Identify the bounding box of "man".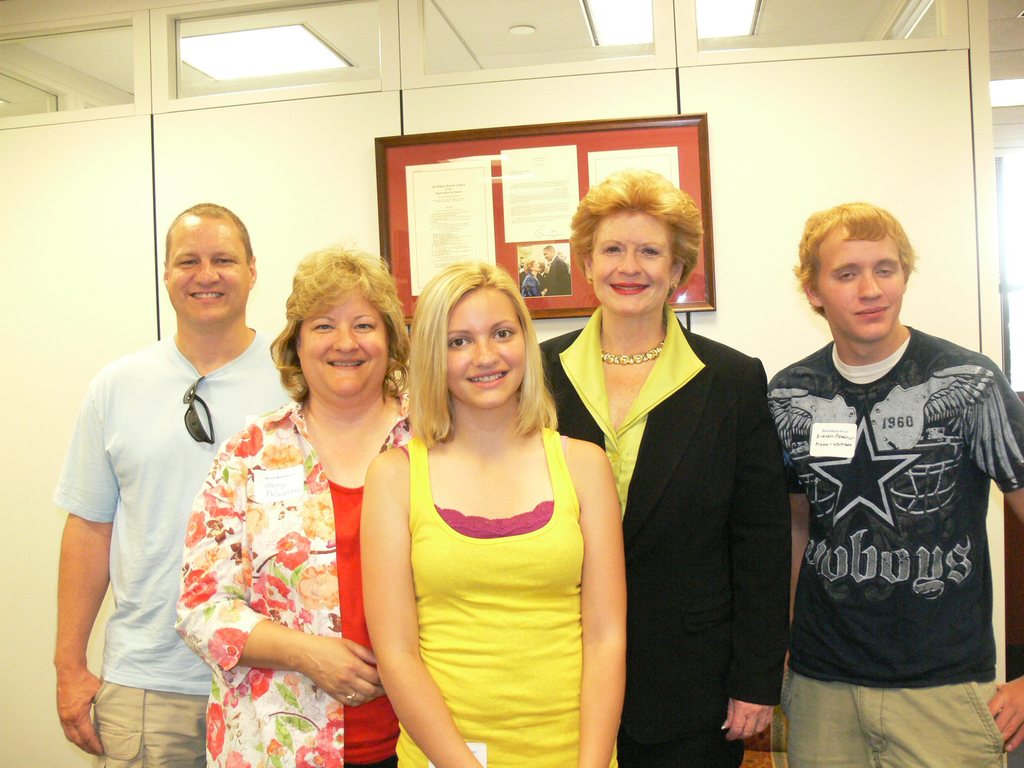
crop(537, 260, 548, 287).
